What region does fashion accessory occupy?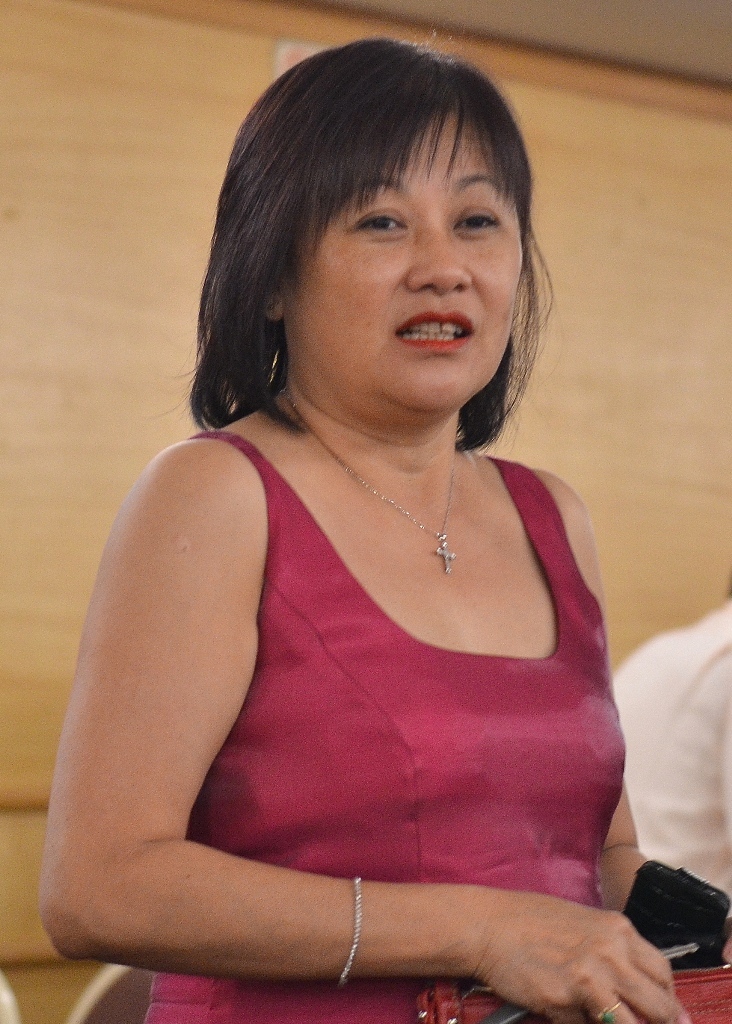
<region>269, 372, 464, 578</region>.
